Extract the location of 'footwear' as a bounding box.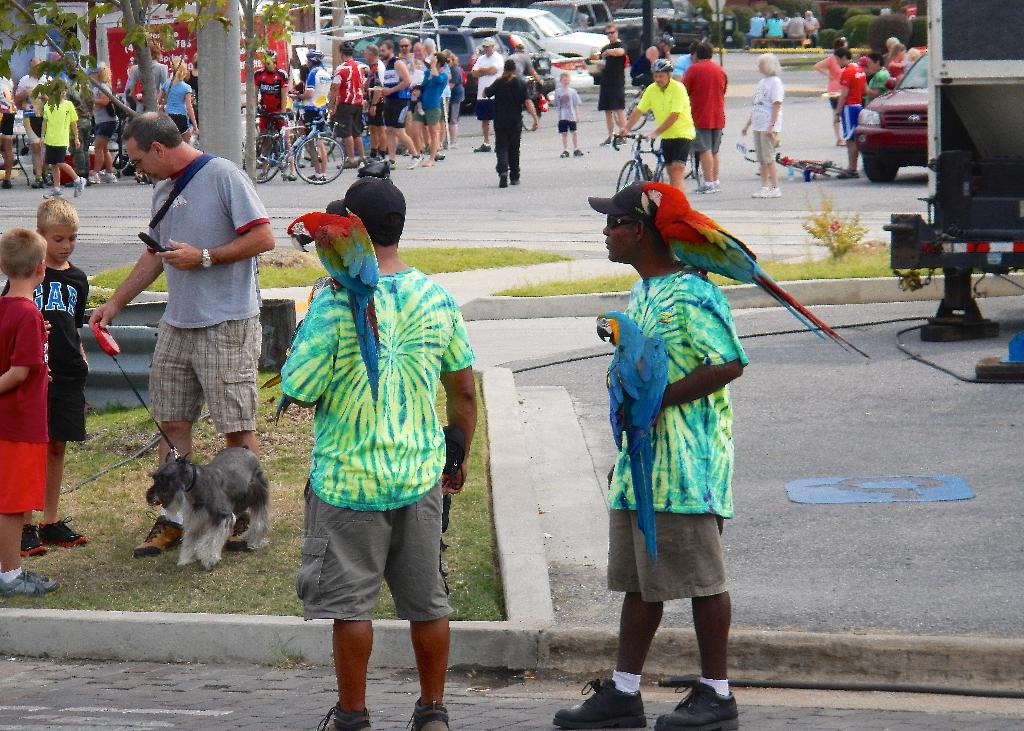
Rect(549, 679, 648, 730).
